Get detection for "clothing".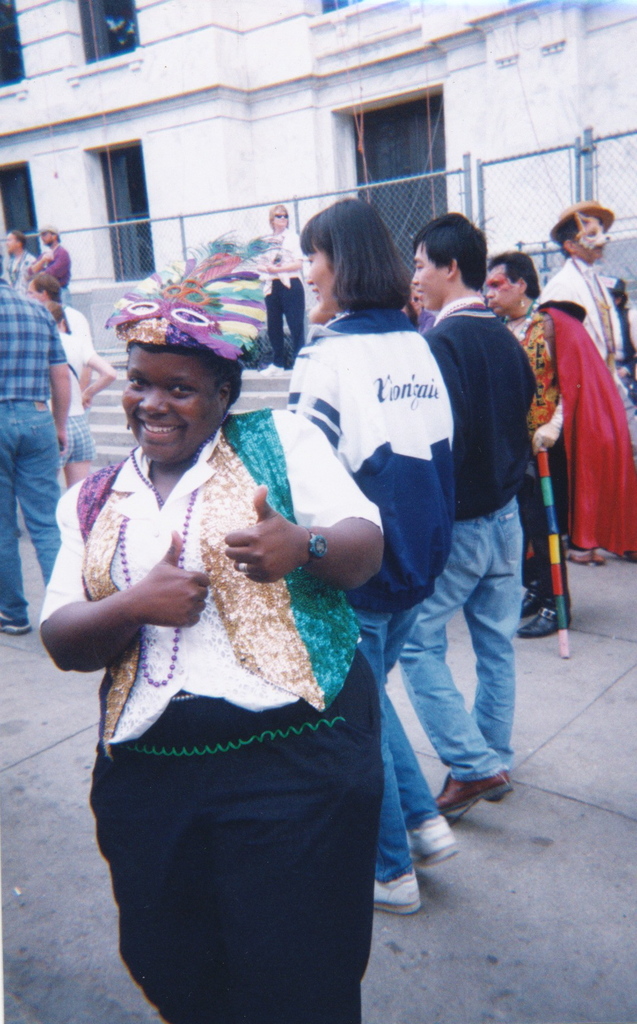
Detection: x1=286, y1=309, x2=456, y2=869.
